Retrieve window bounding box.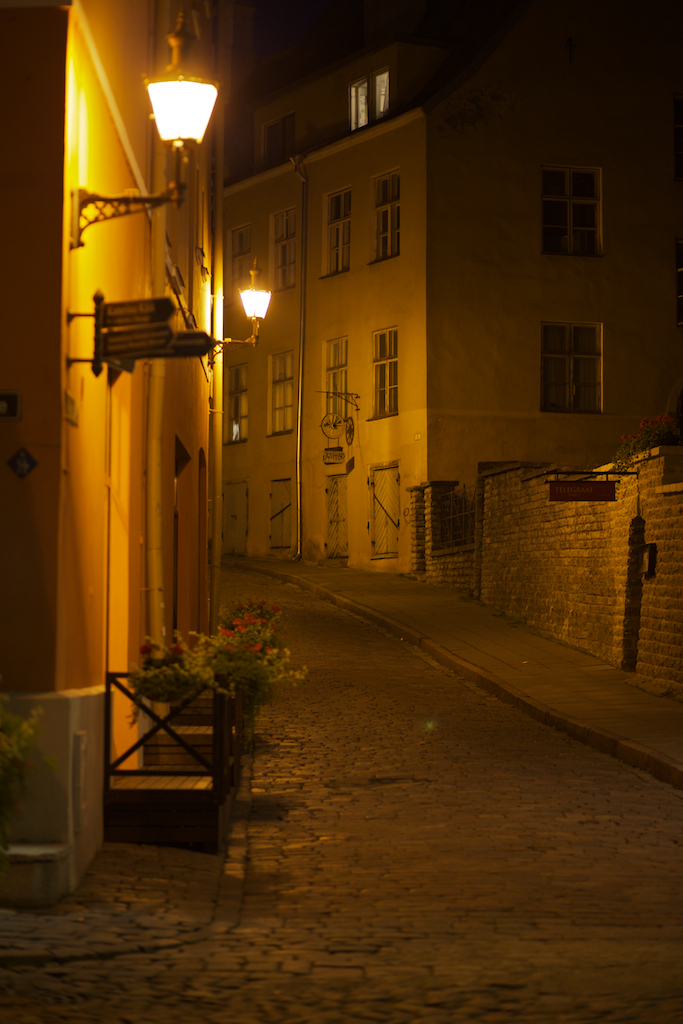
Bounding box: <bbox>270, 210, 293, 286</bbox>.
